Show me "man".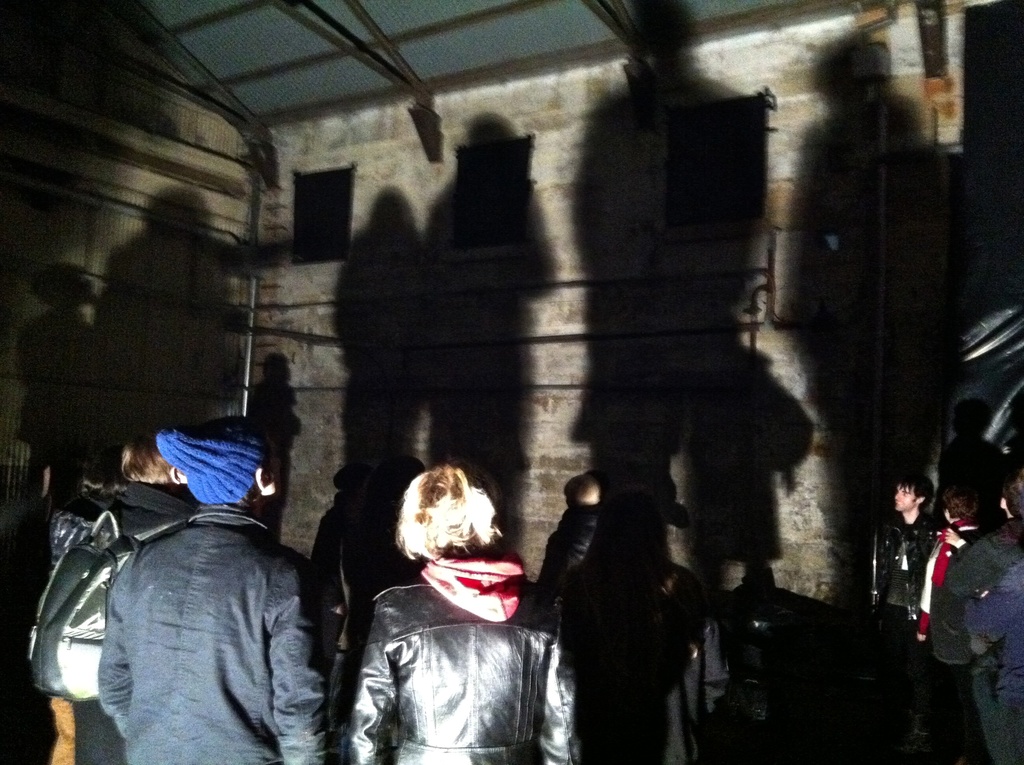
"man" is here: <region>72, 431, 192, 764</region>.
